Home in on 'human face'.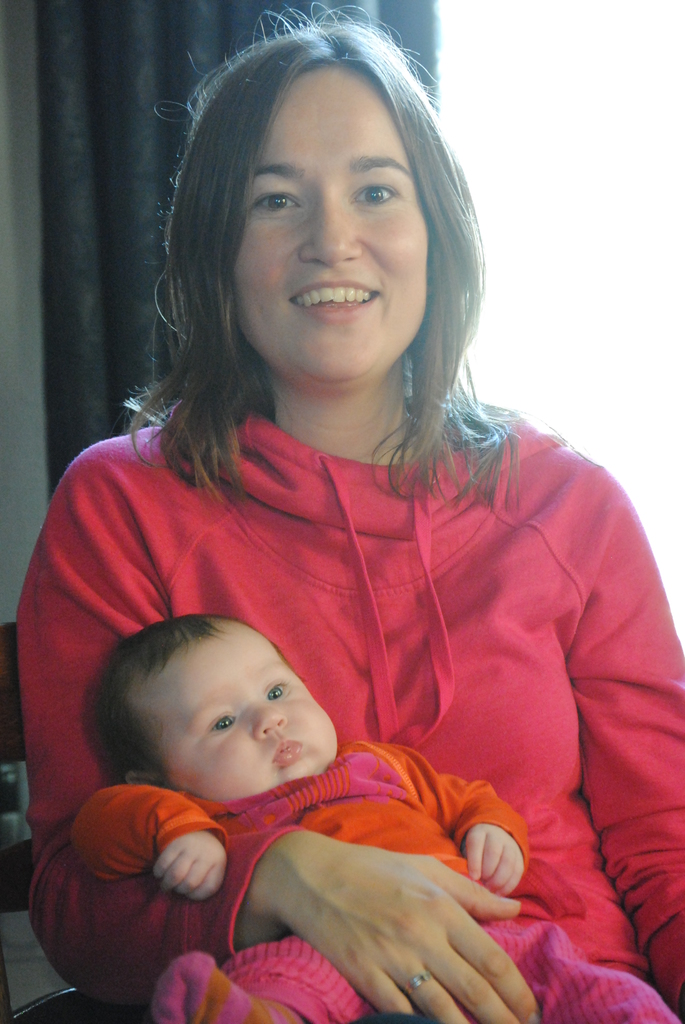
Homed in at <region>226, 61, 422, 387</region>.
